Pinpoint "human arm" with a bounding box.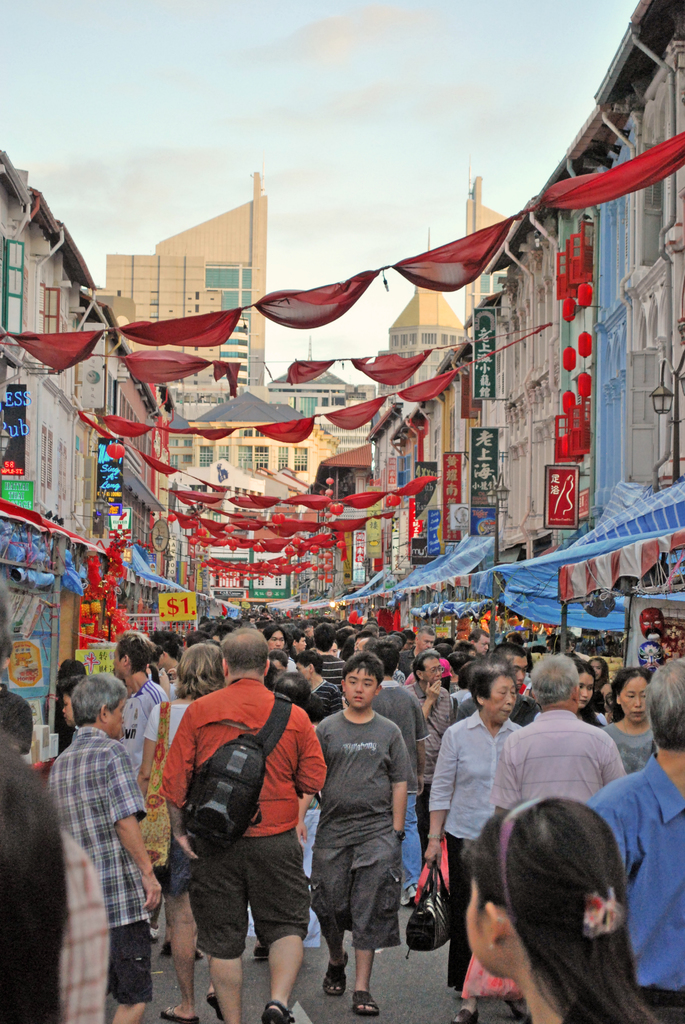
<bbox>111, 739, 166, 911</bbox>.
